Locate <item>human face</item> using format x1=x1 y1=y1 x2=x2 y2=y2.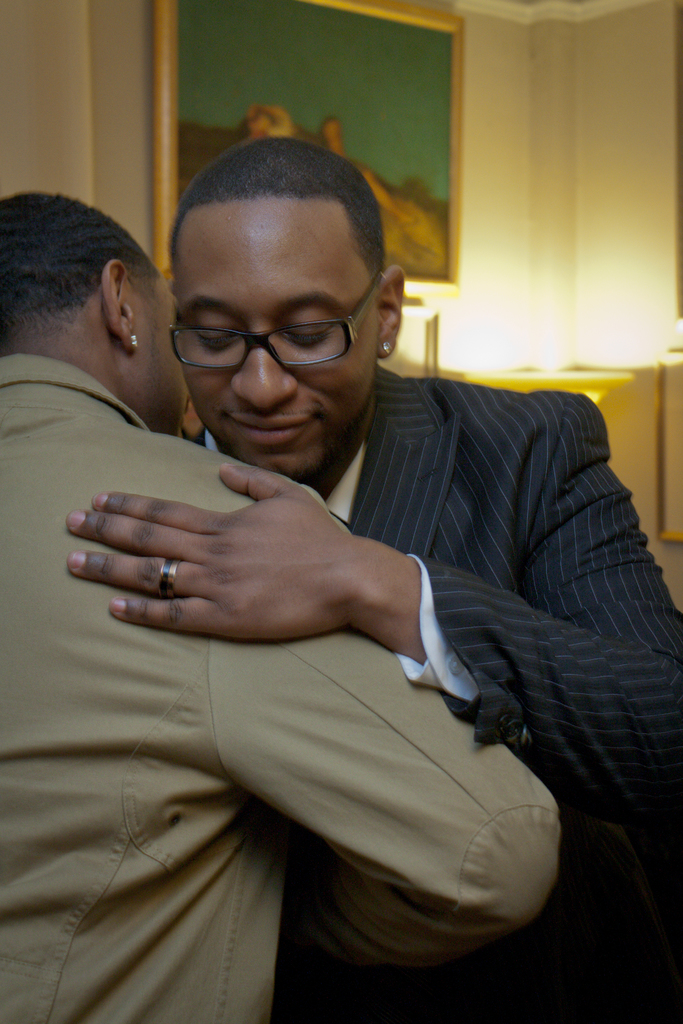
x1=179 y1=199 x2=384 y2=468.
